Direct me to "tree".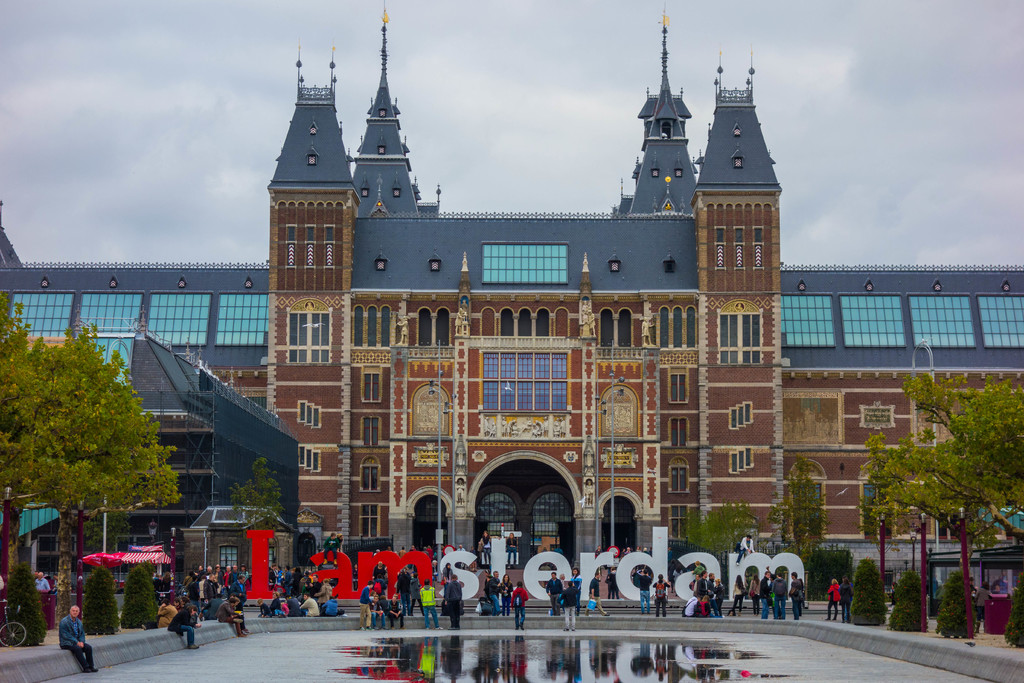
Direction: locate(774, 454, 828, 561).
